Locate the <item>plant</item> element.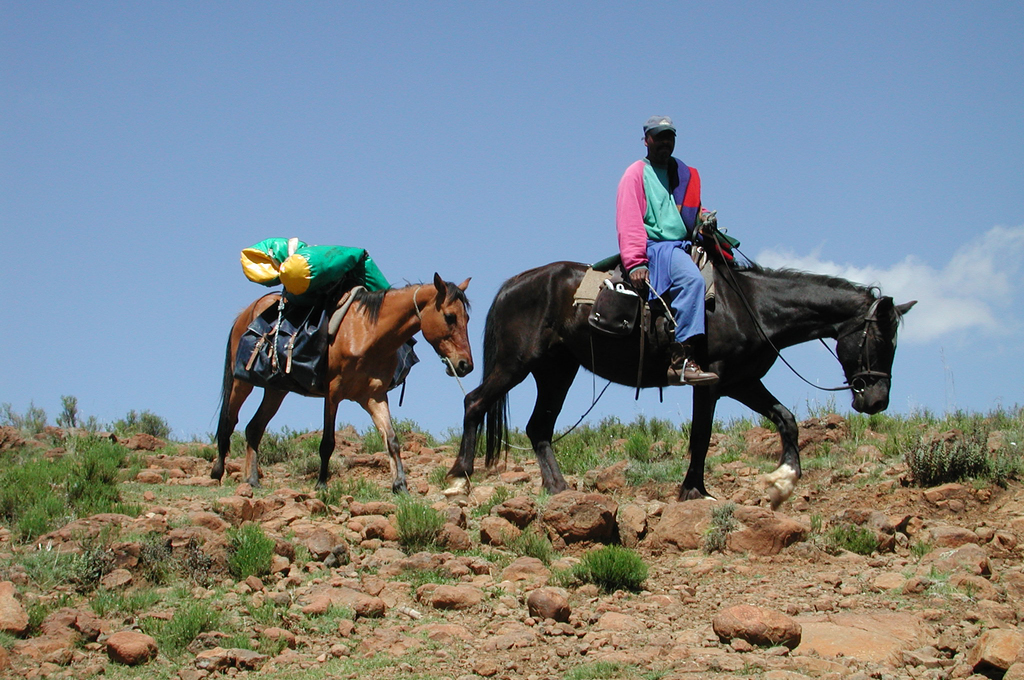
Element bbox: [134,530,171,581].
